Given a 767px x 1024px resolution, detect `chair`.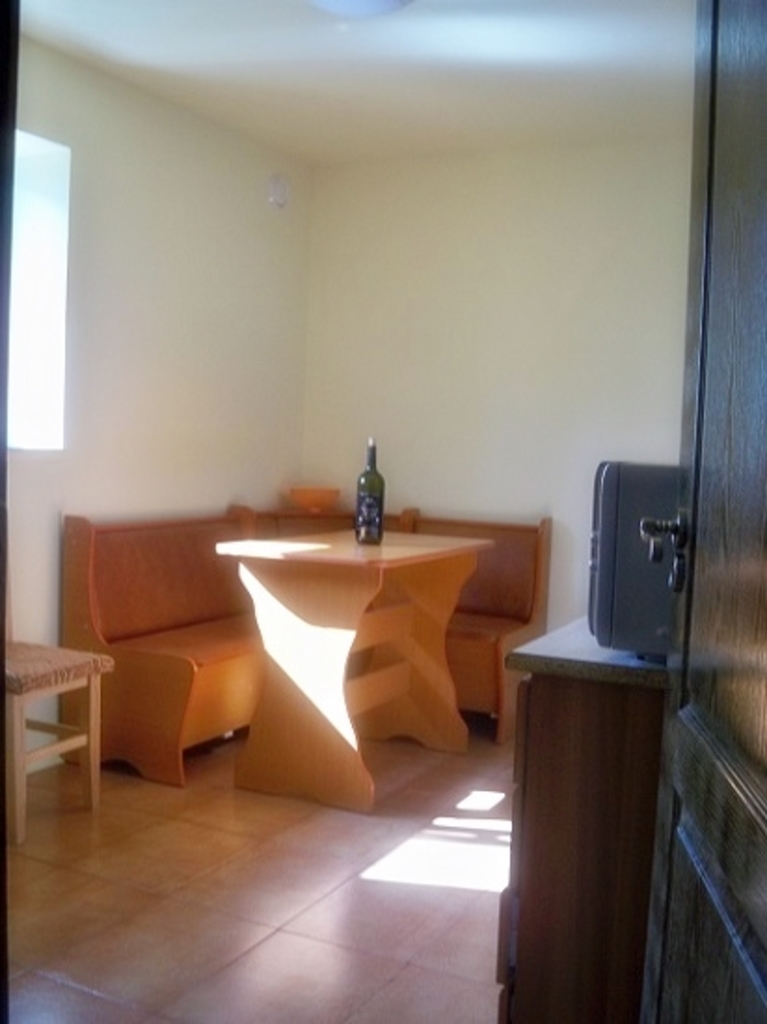
l=0, t=570, r=114, b=838.
